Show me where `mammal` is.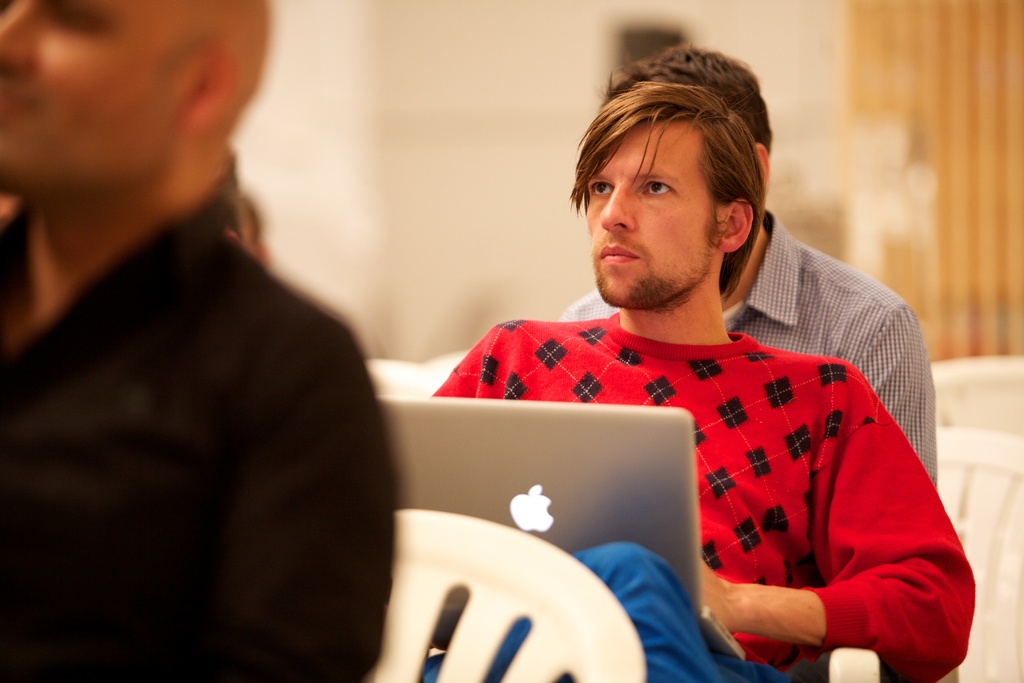
`mammal` is at region(564, 40, 939, 498).
